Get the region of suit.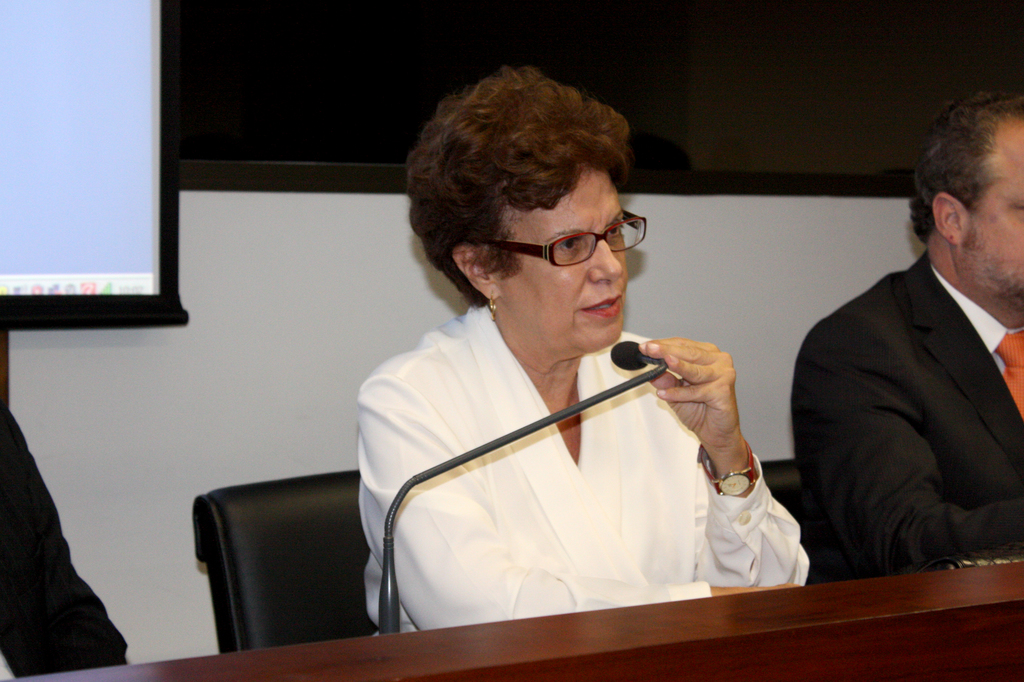
(left=797, top=143, right=1023, bottom=614).
